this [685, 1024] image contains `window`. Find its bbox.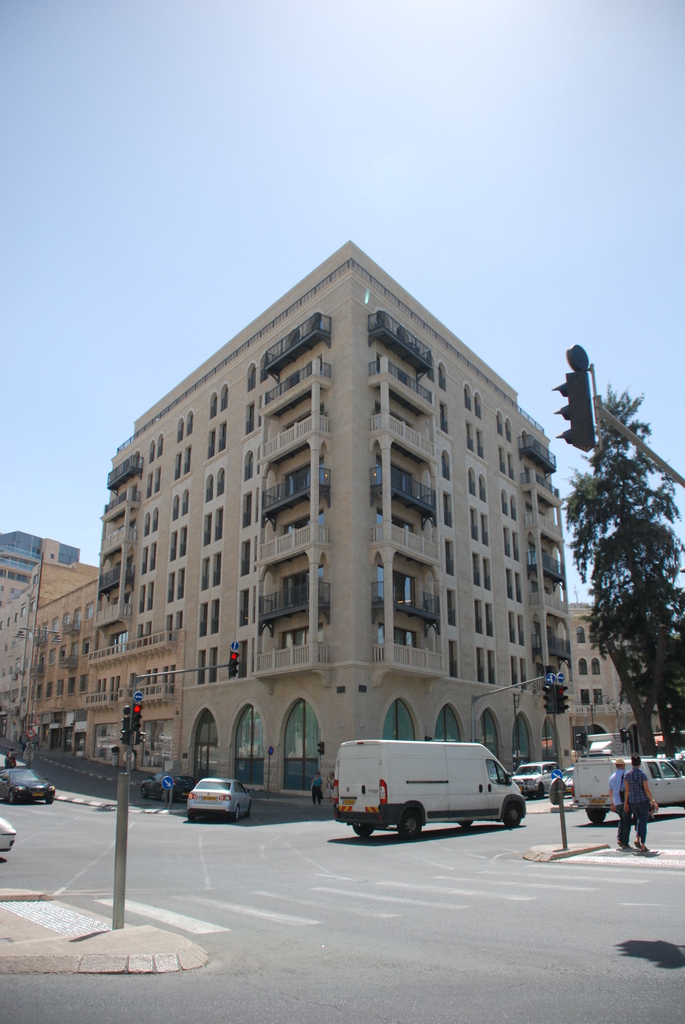
BBox(175, 453, 184, 479).
